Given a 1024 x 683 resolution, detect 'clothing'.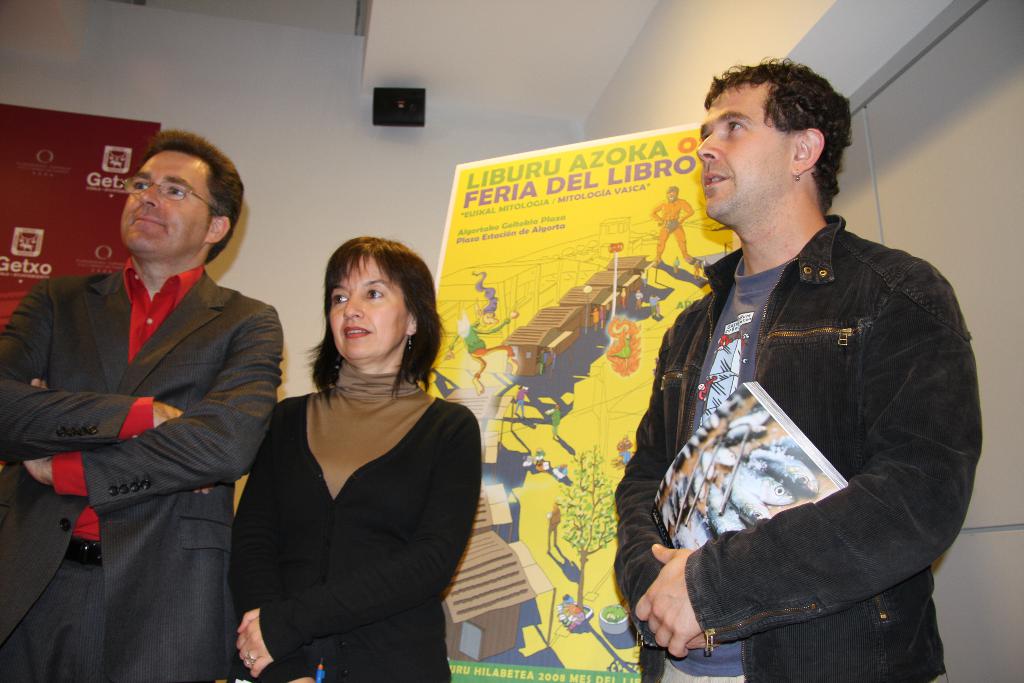
(left=0, top=258, right=285, bottom=682).
